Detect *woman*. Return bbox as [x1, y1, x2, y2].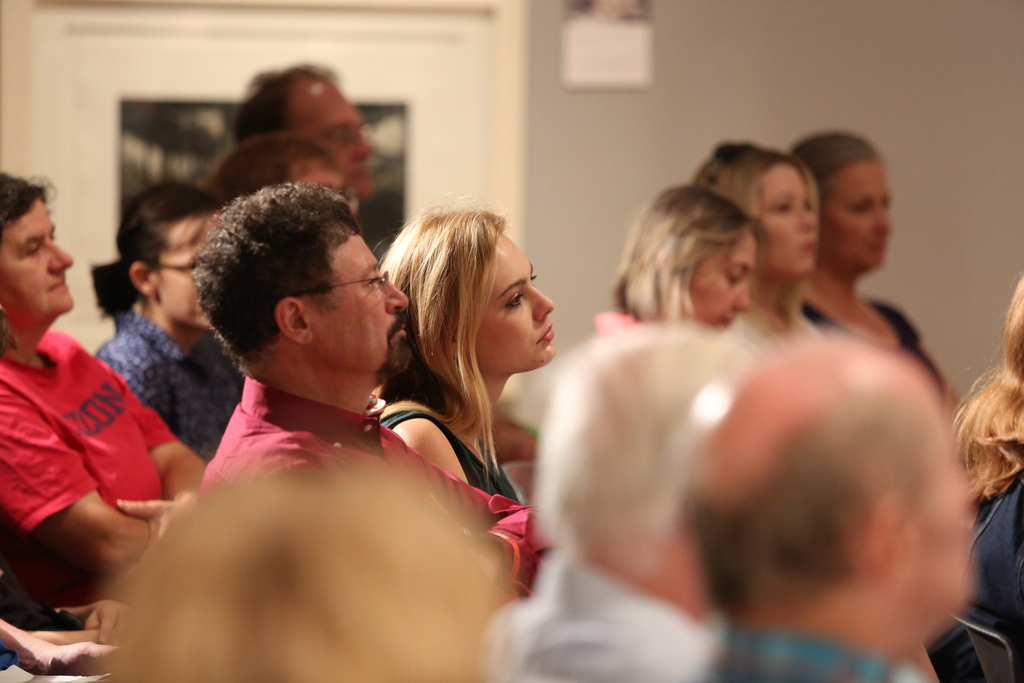
[588, 184, 769, 357].
